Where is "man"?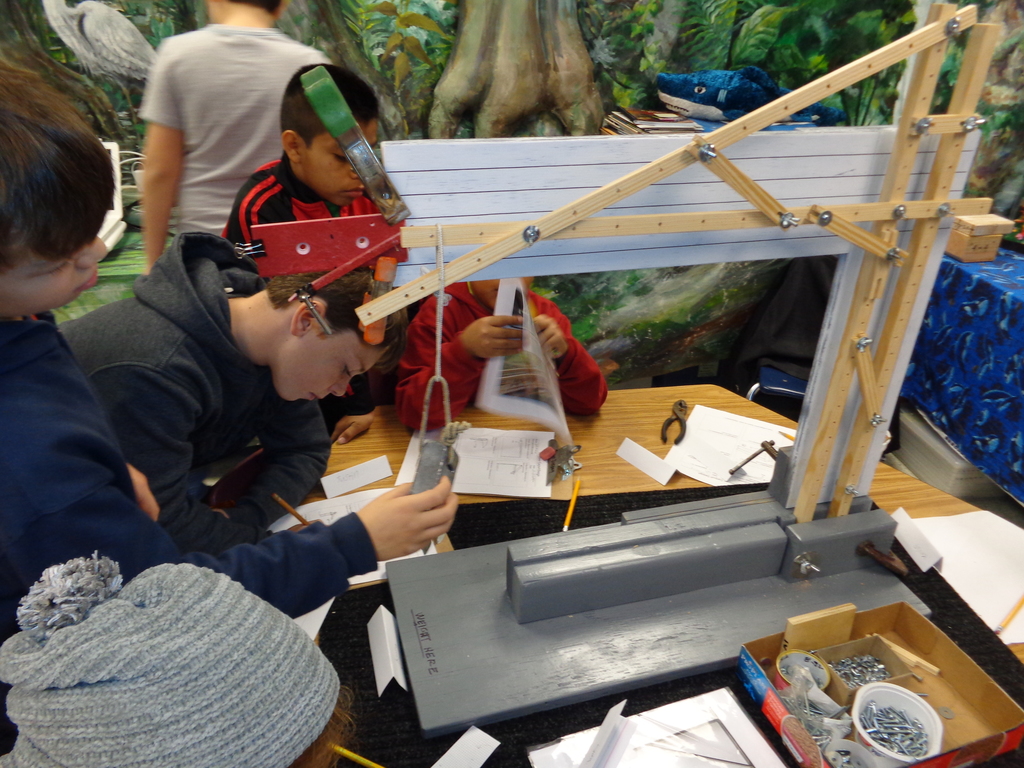
(28, 207, 449, 588).
